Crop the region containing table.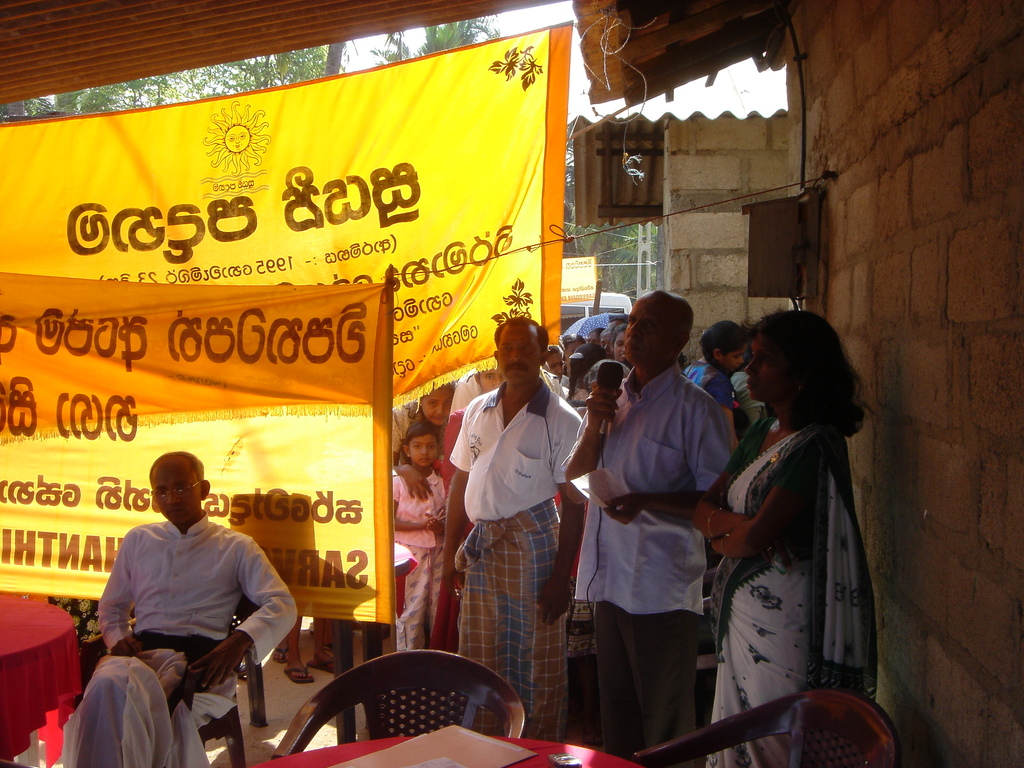
Crop region: [0,575,86,748].
